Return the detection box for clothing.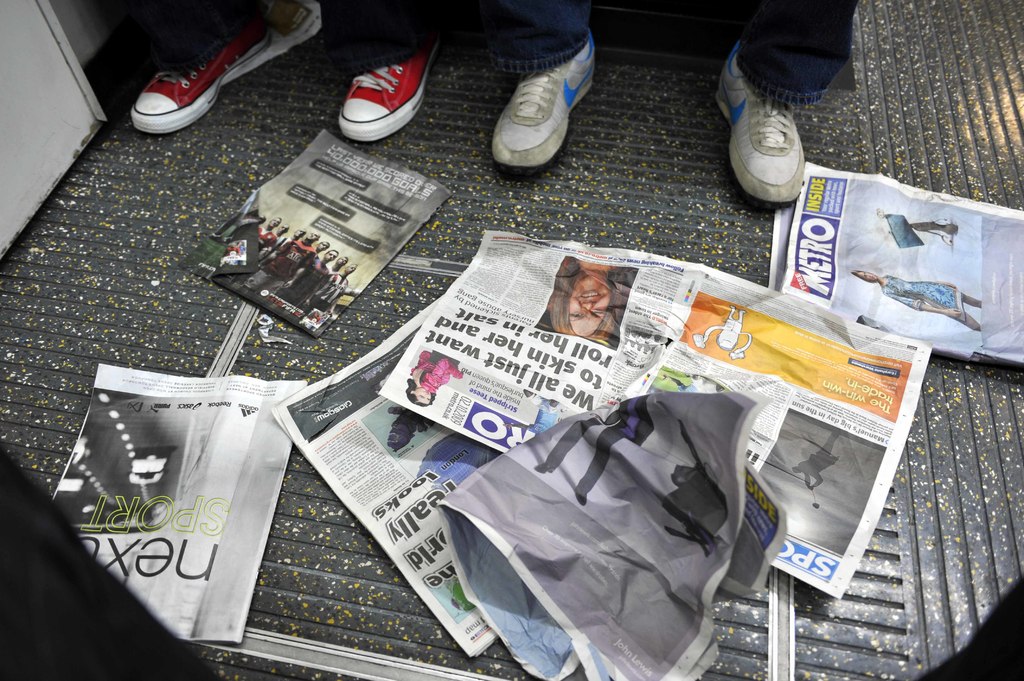
[717, 0, 865, 109].
